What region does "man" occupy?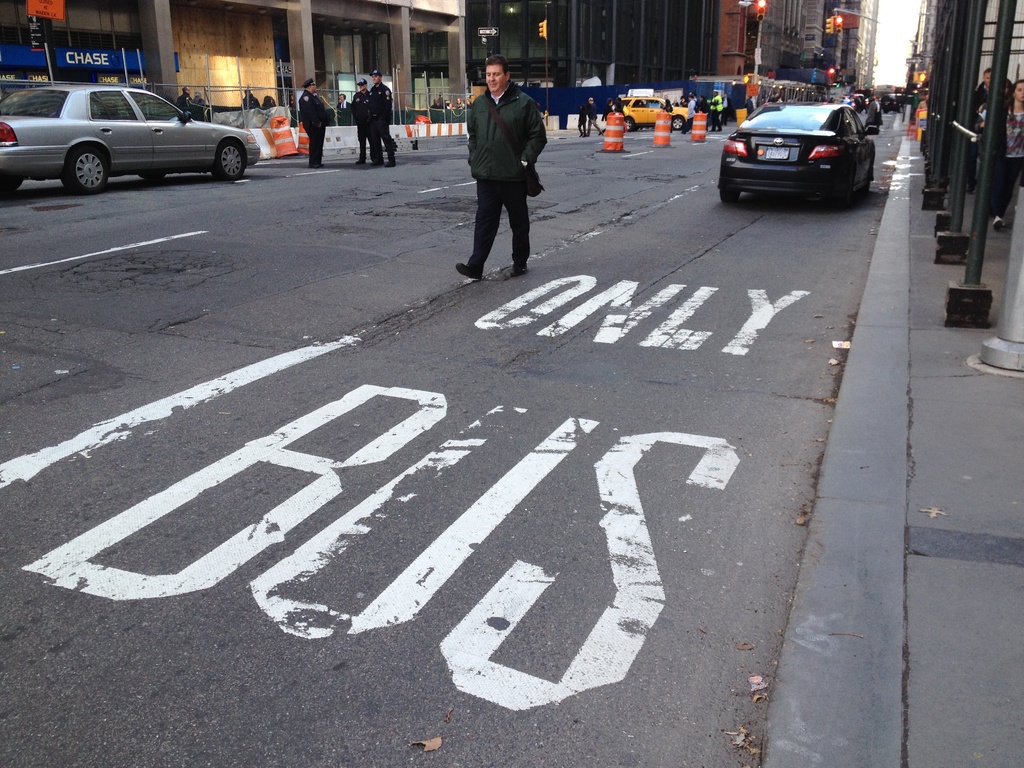
{"x1": 174, "y1": 84, "x2": 193, "y2": 108}.
